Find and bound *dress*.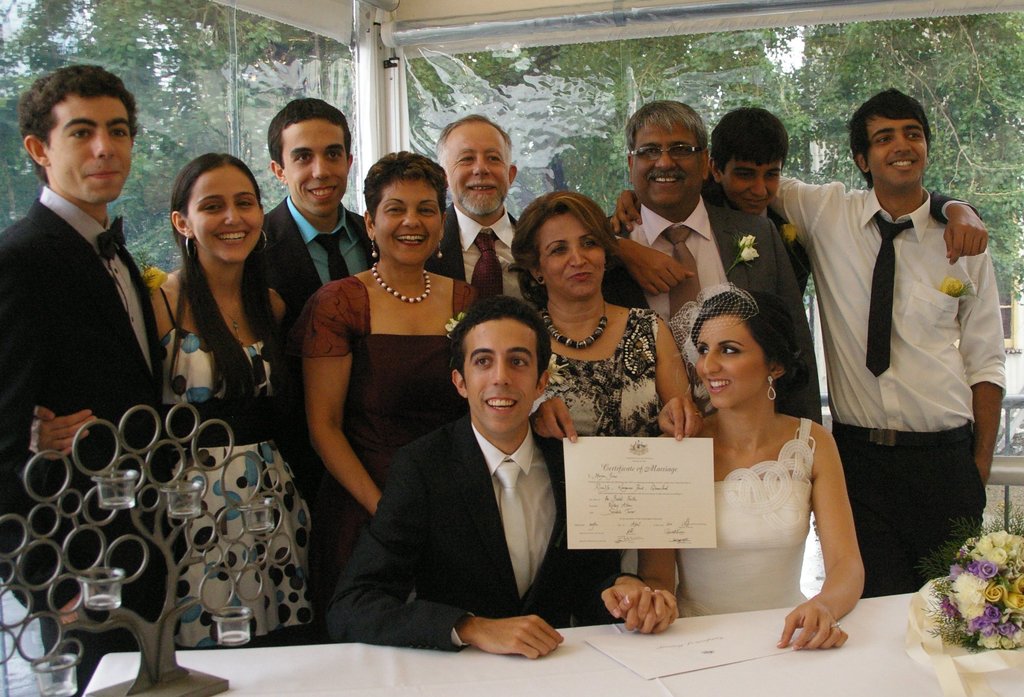
Bound: detection(282, 273, 484, 619).
